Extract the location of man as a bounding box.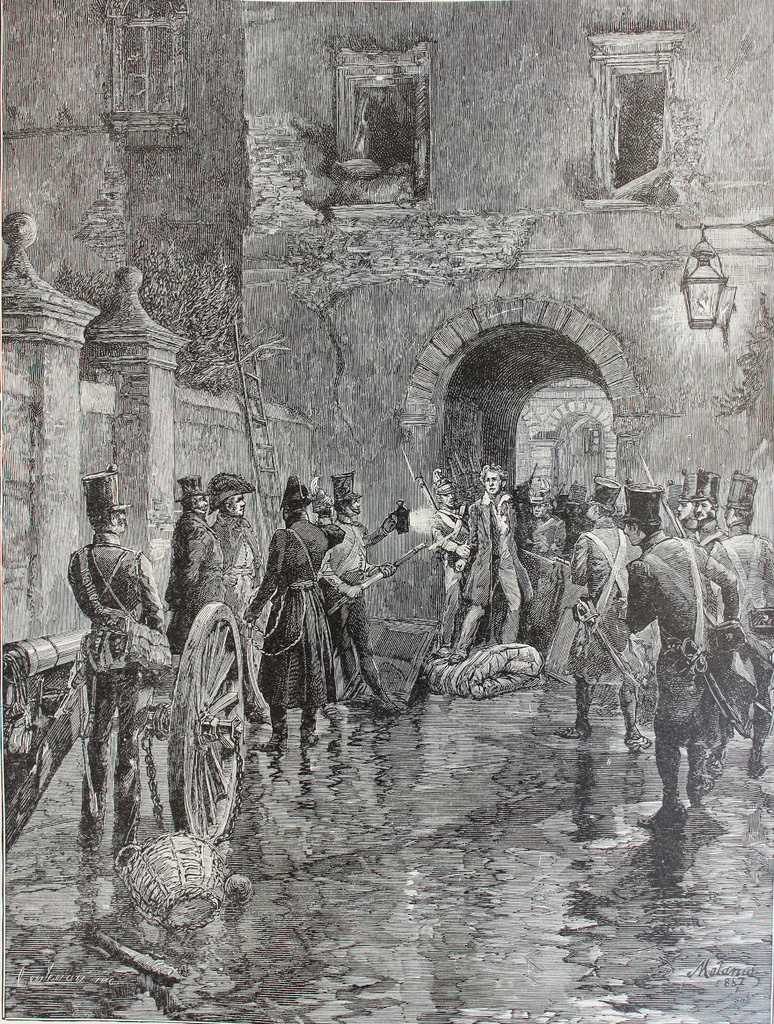
left=513, top=453, right=575, bottom=652.
